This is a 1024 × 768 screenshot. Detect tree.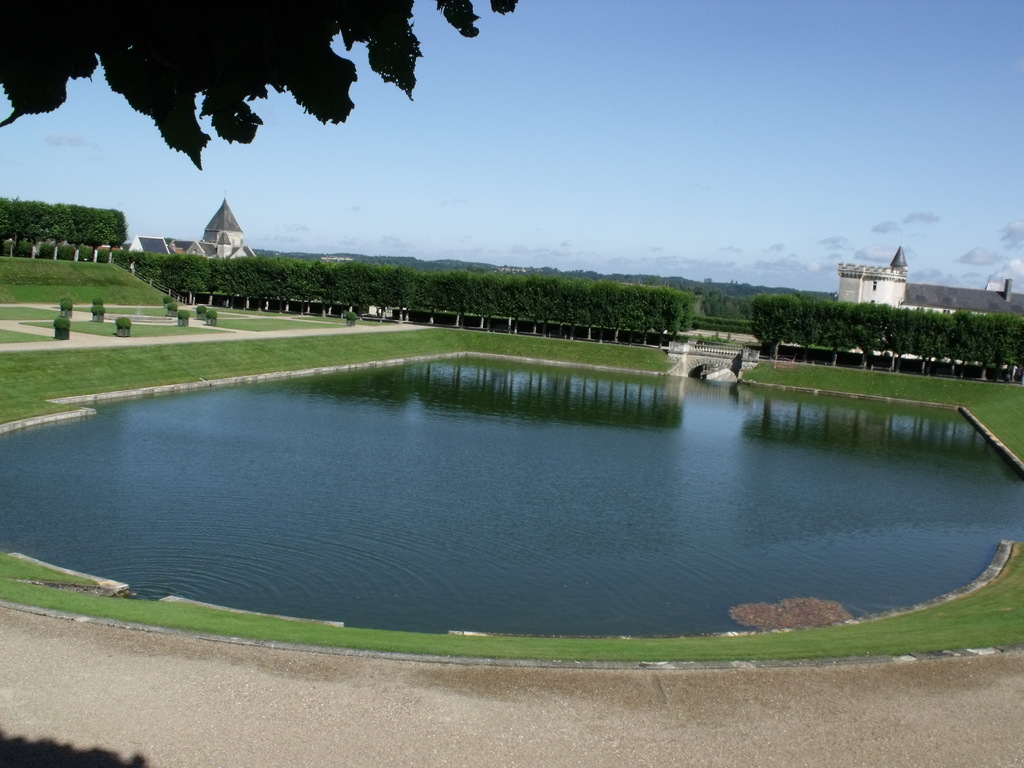
select_region(0, 0, 522, 174).
